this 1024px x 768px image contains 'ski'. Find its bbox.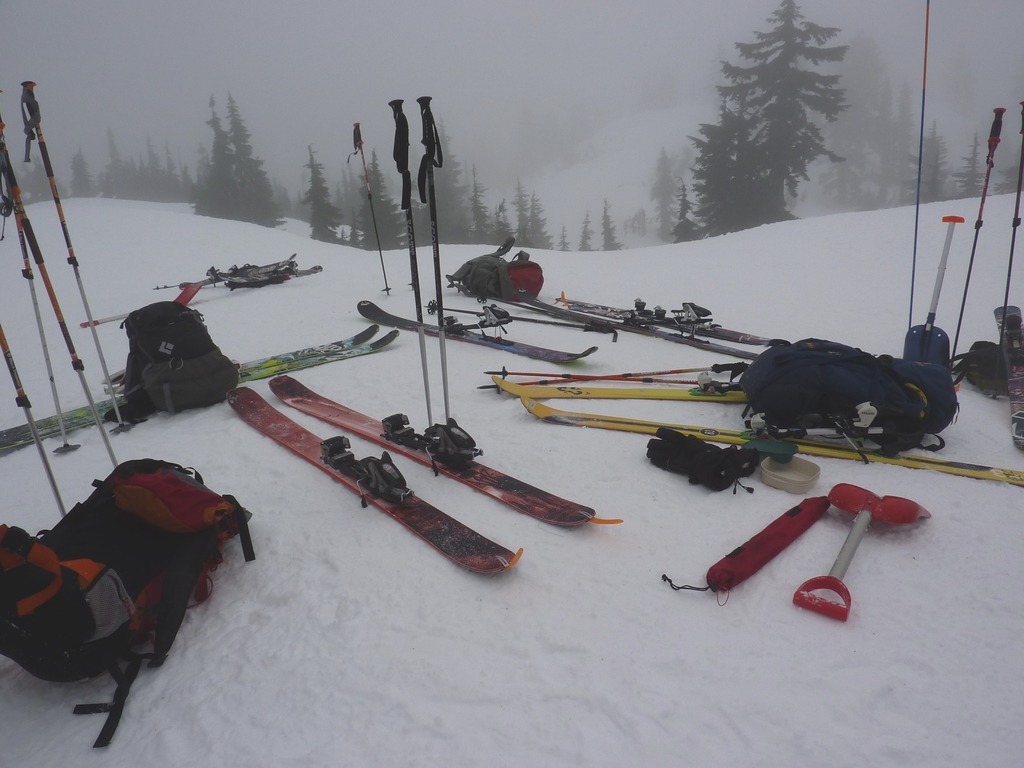
BBox(0, 322, 402, 447).
